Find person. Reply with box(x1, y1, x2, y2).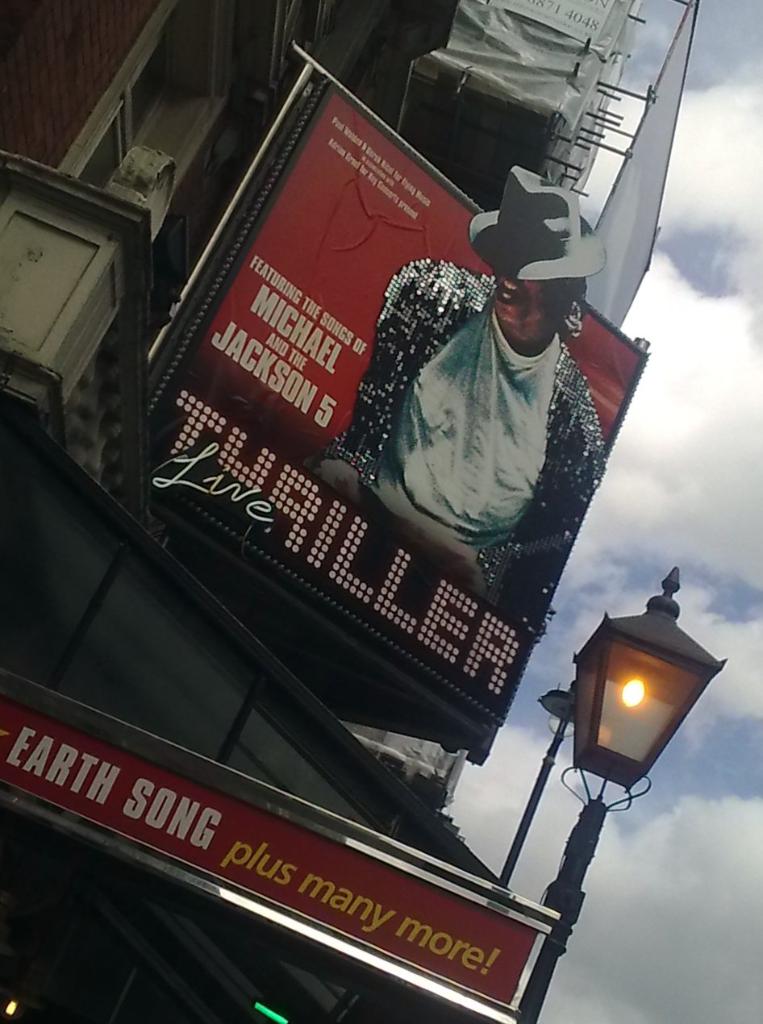
box(347, 173, 627, 612).
